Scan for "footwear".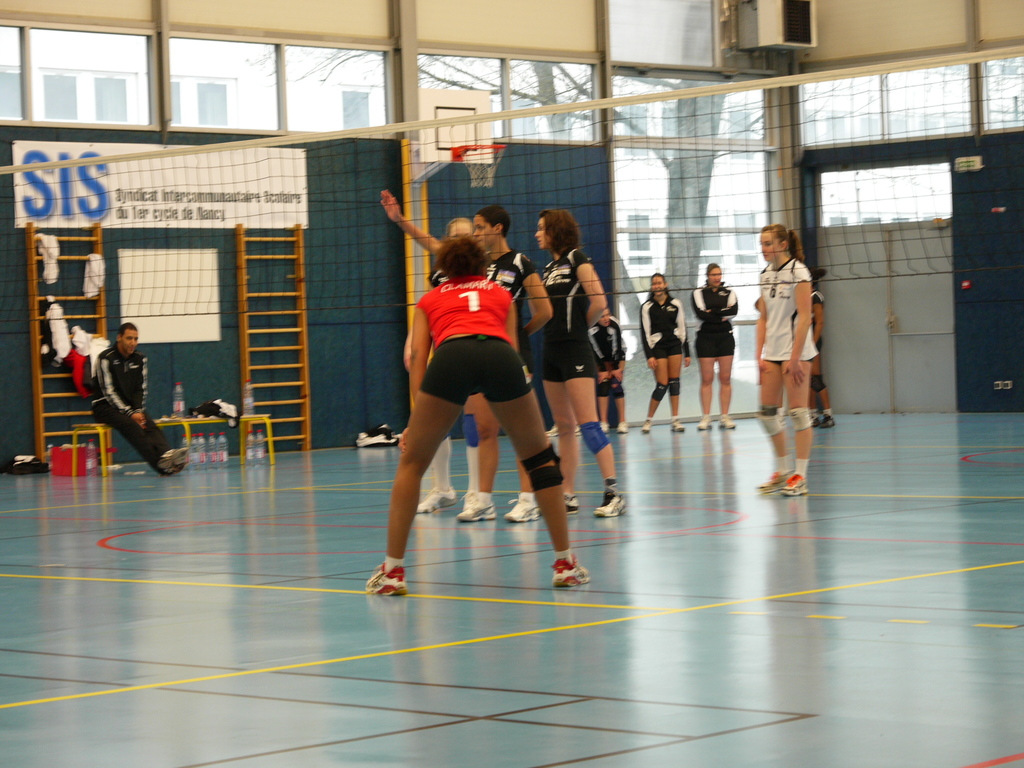
Scan result: select_region(783, 476, 813, 497).
